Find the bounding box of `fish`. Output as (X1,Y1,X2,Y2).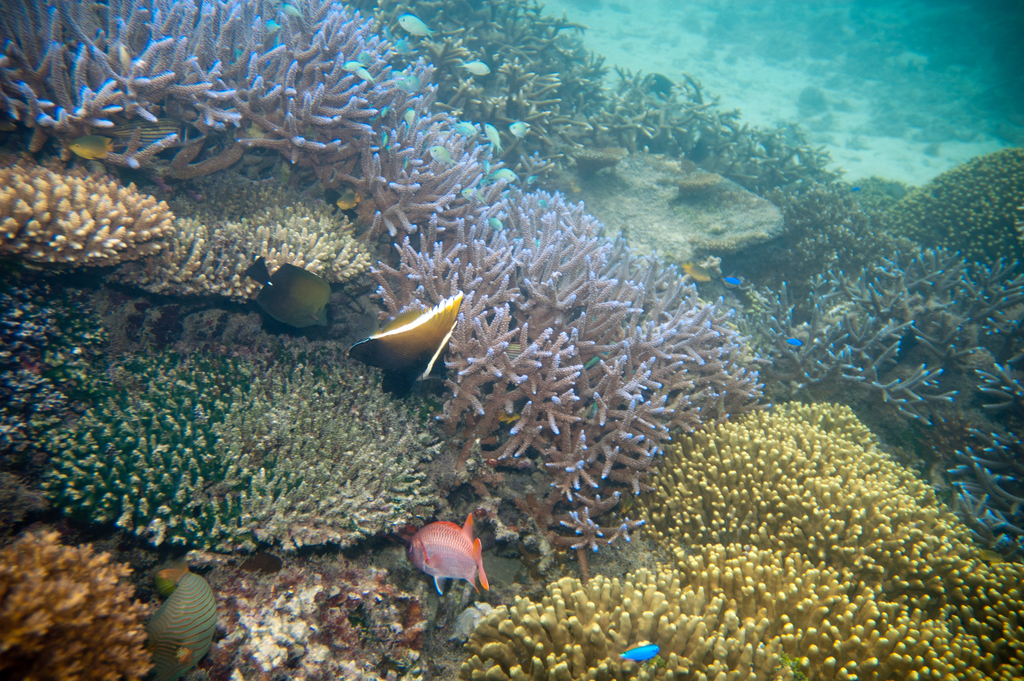
(615,643,657,664).
